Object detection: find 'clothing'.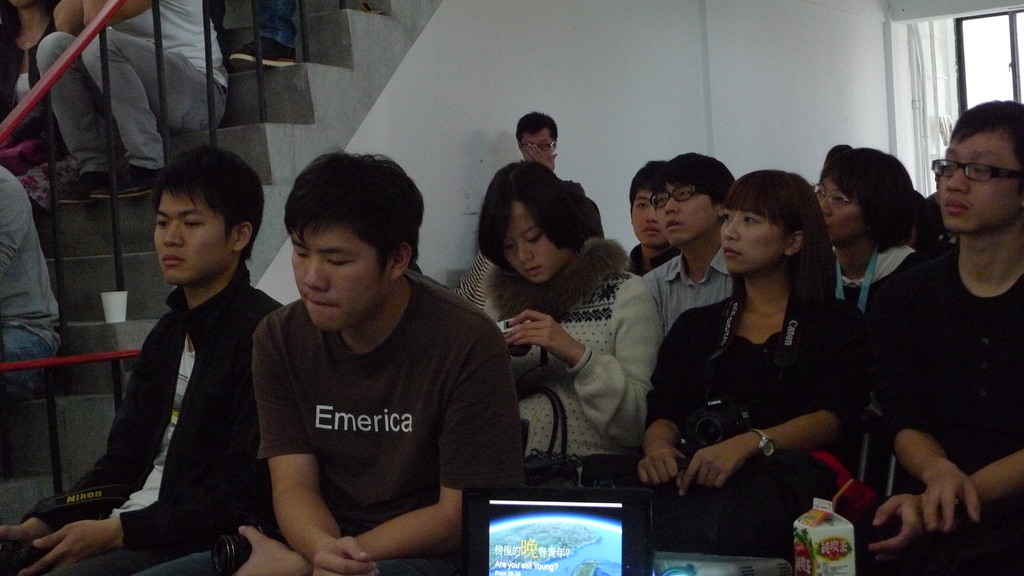
(x1=0, y1=162, x2=65, y2=402).
